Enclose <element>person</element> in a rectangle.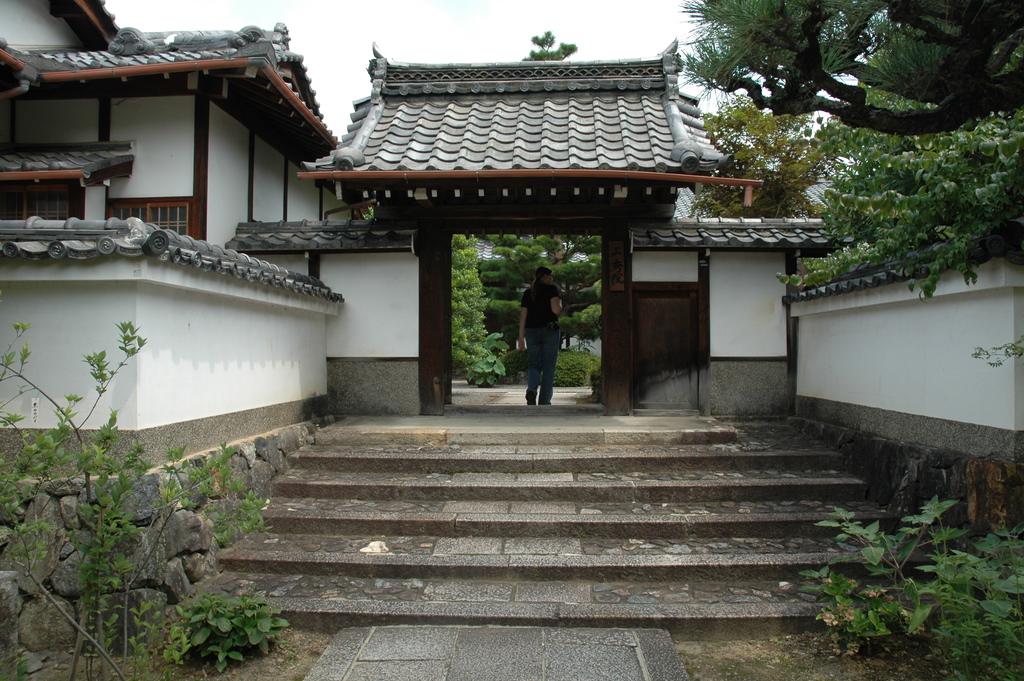
x1=511 y1=260 x2=569 y2=411.
